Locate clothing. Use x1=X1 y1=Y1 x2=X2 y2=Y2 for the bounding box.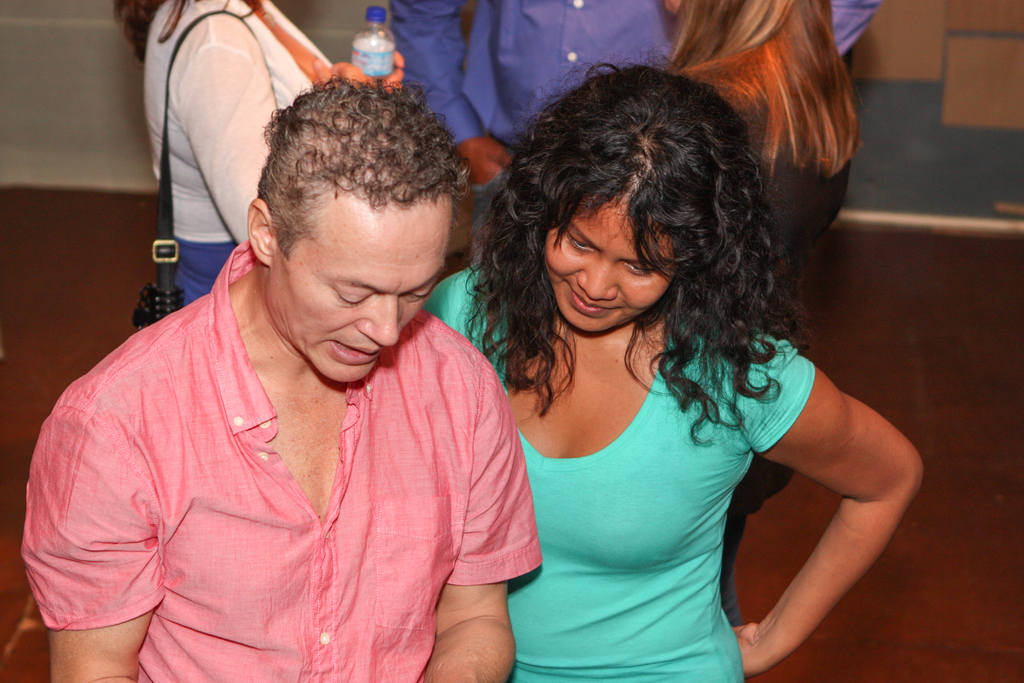
x1=719 y1=90 x2=850 y2=631.
